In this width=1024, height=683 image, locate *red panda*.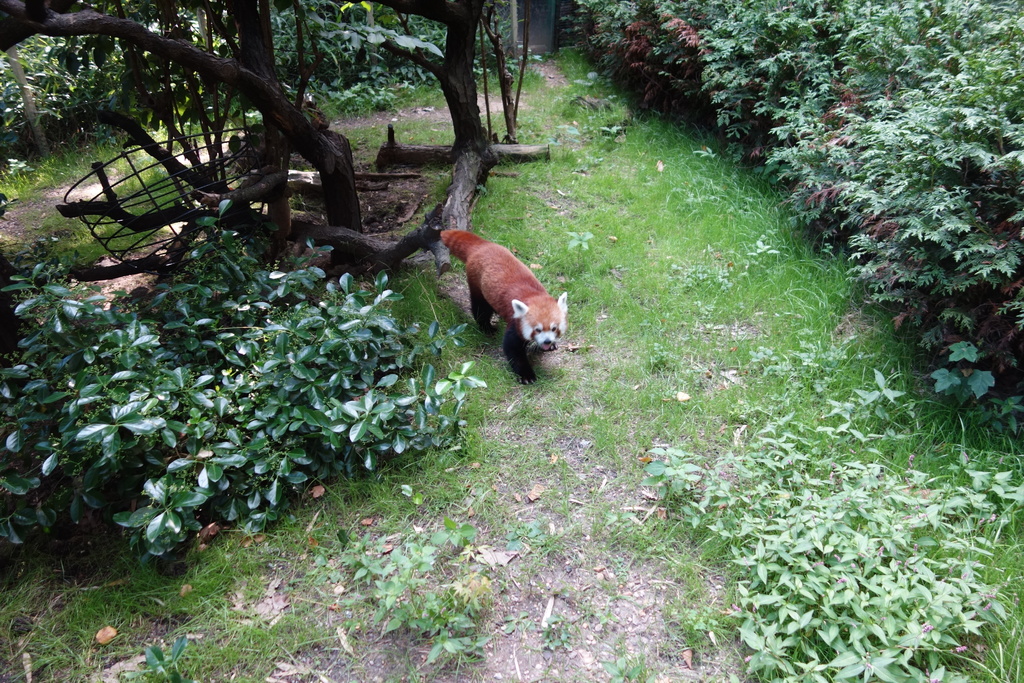
Bounding box: 440, 230, 570, 383.
